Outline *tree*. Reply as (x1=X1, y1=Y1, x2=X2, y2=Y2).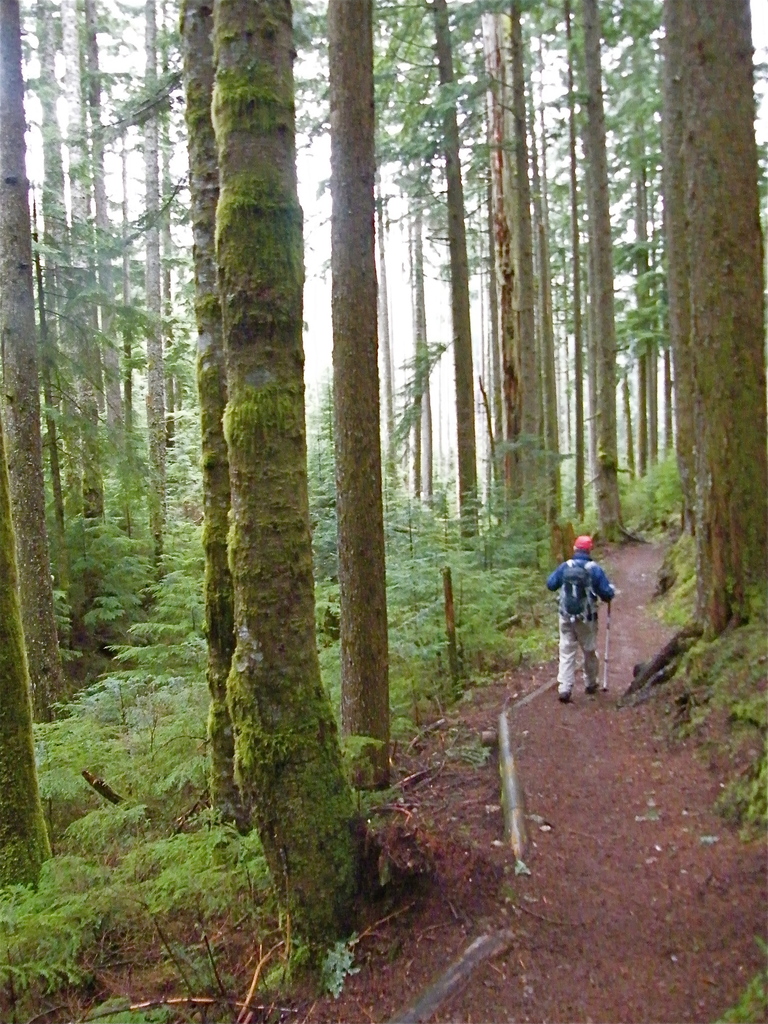
(x1=0, y1=4, x2=44, y2=905).
